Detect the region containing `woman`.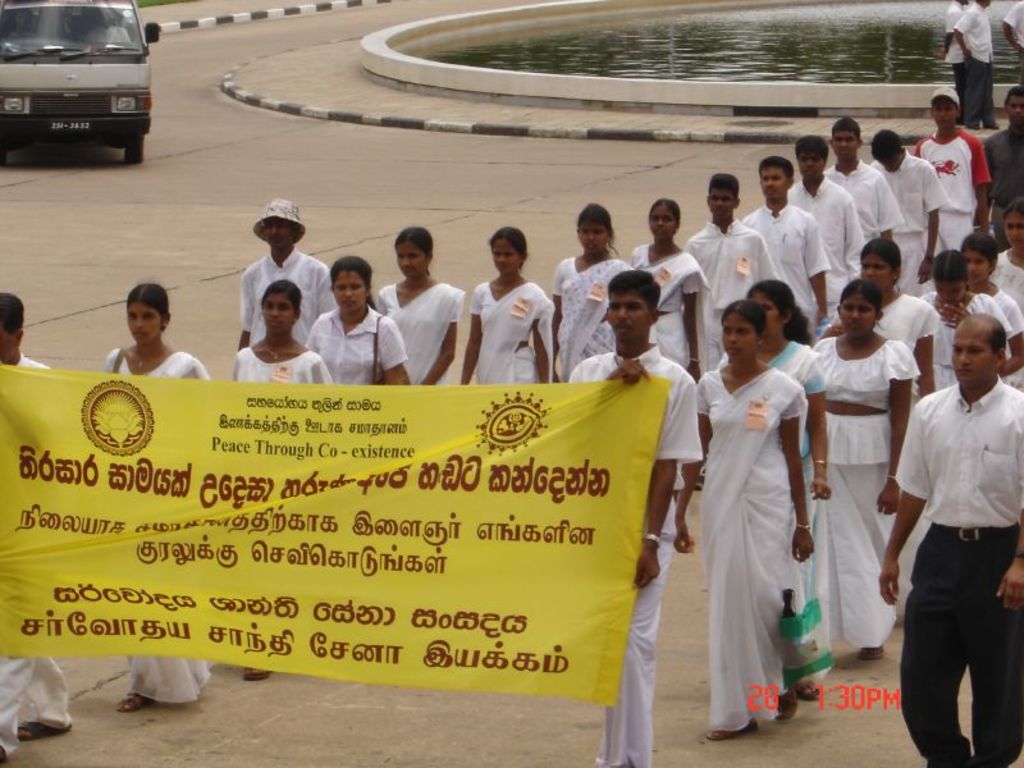
bbox=[306, 259, 407, 387].
